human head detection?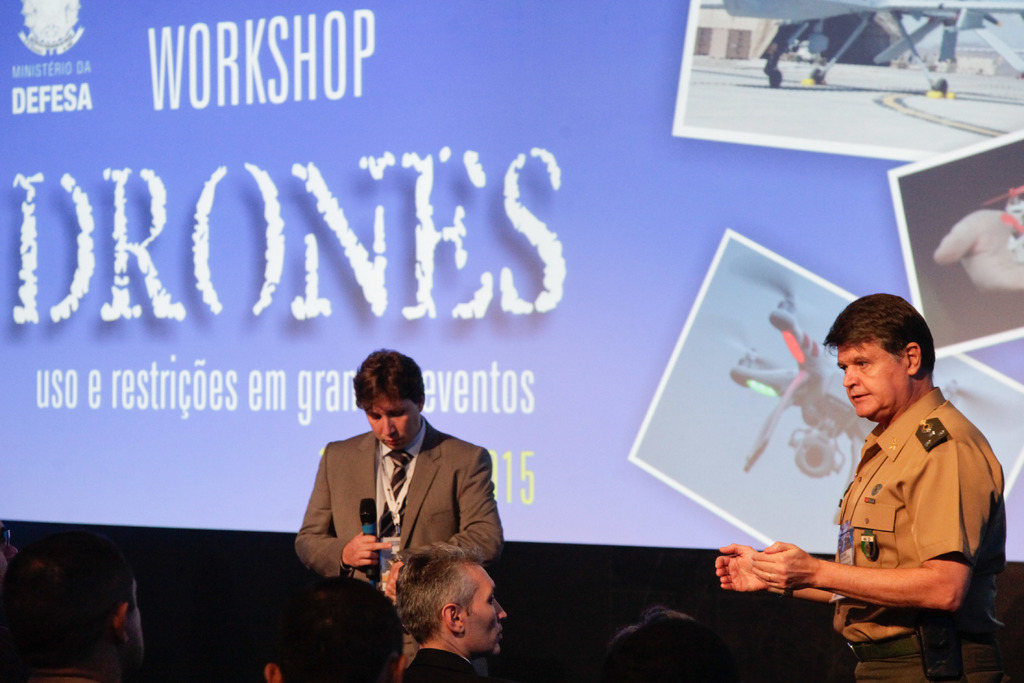
pyautogui.locateOnScreen(398, 550, 509, 652)
